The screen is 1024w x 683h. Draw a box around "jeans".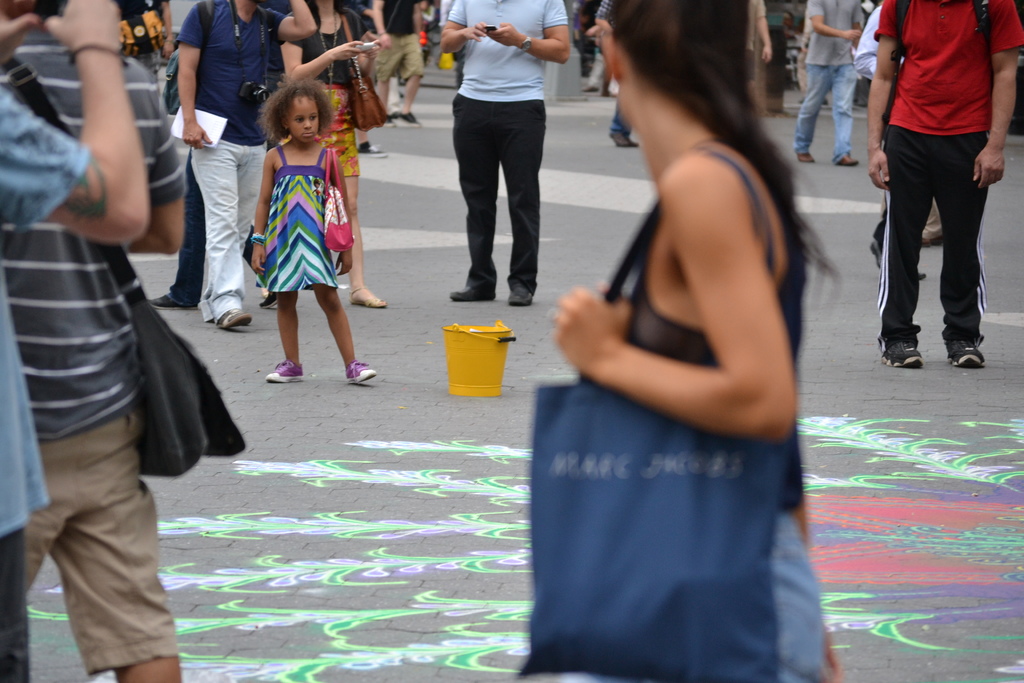
{"x1": 794, "y1": 65, "x2": 860, "y2": 158}.
